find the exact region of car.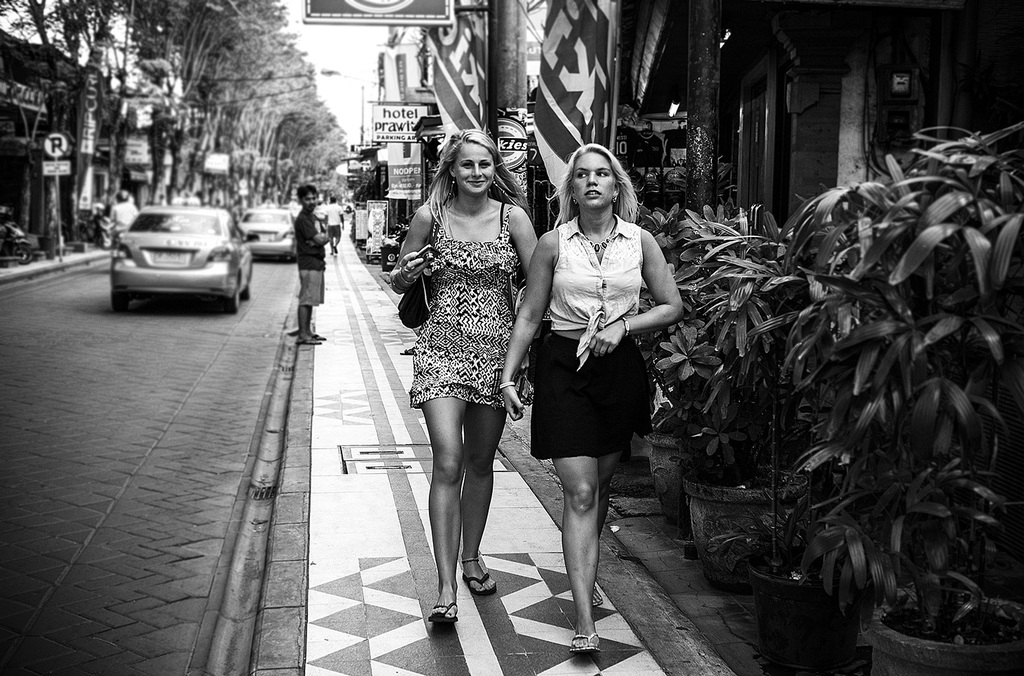
Exact region: box=[111, 197, 256, 313].
